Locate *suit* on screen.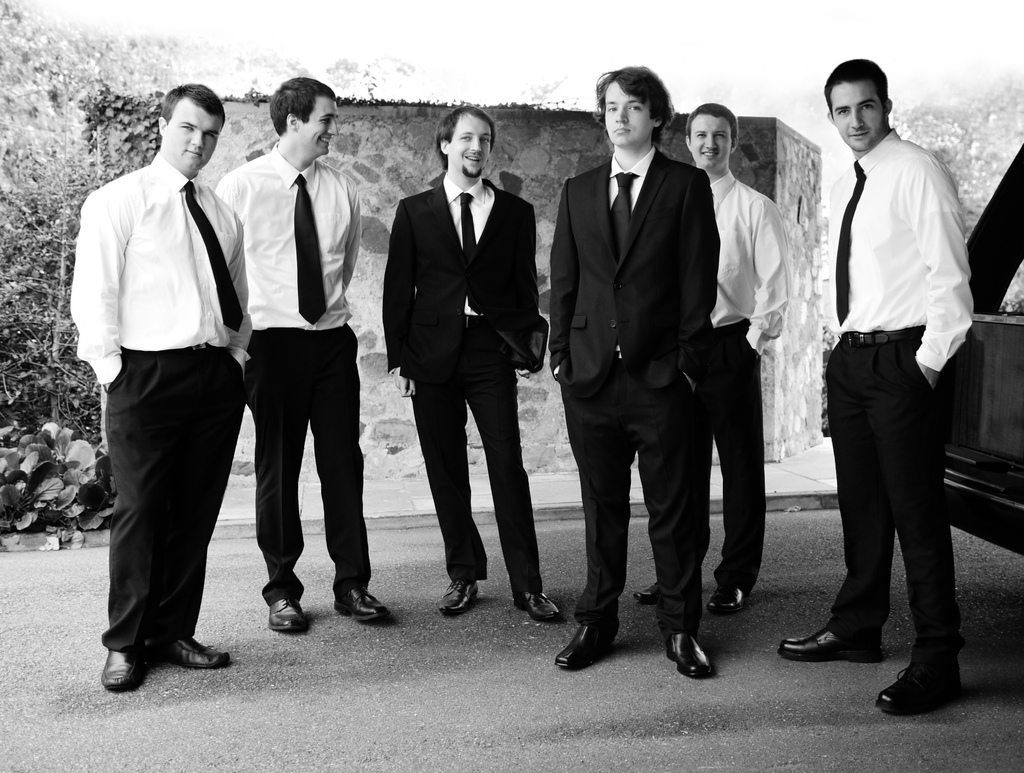
On screen at x1=545 y1=63 x2=742 y2=662.
